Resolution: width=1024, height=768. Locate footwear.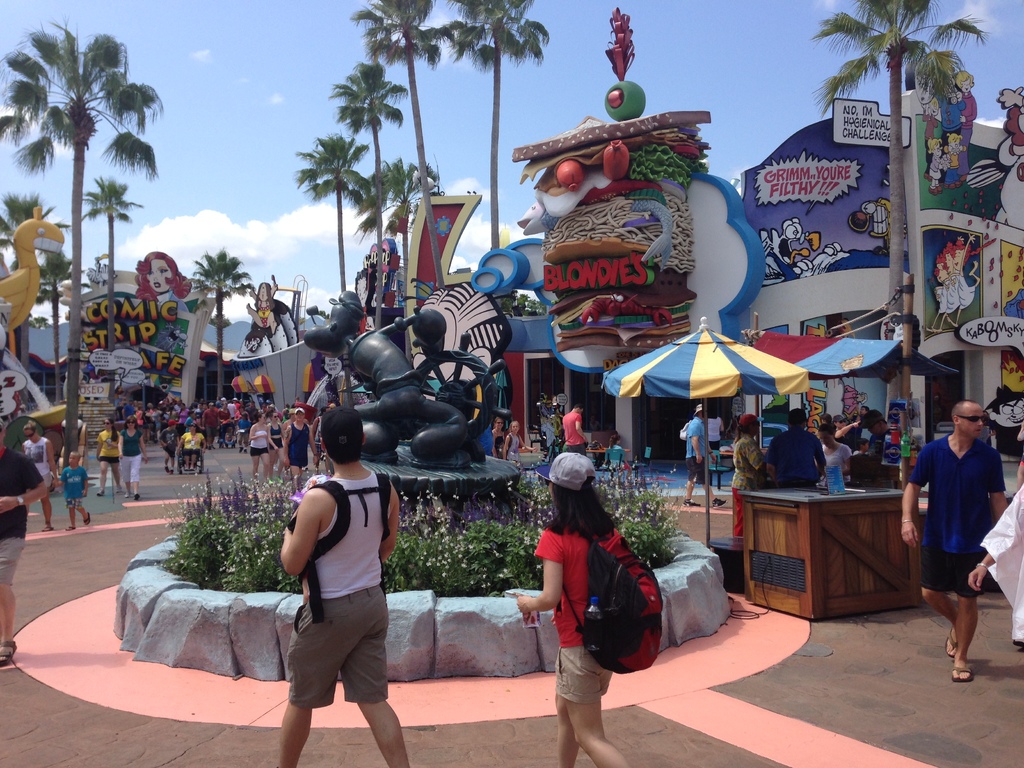
237,445,244,454.
